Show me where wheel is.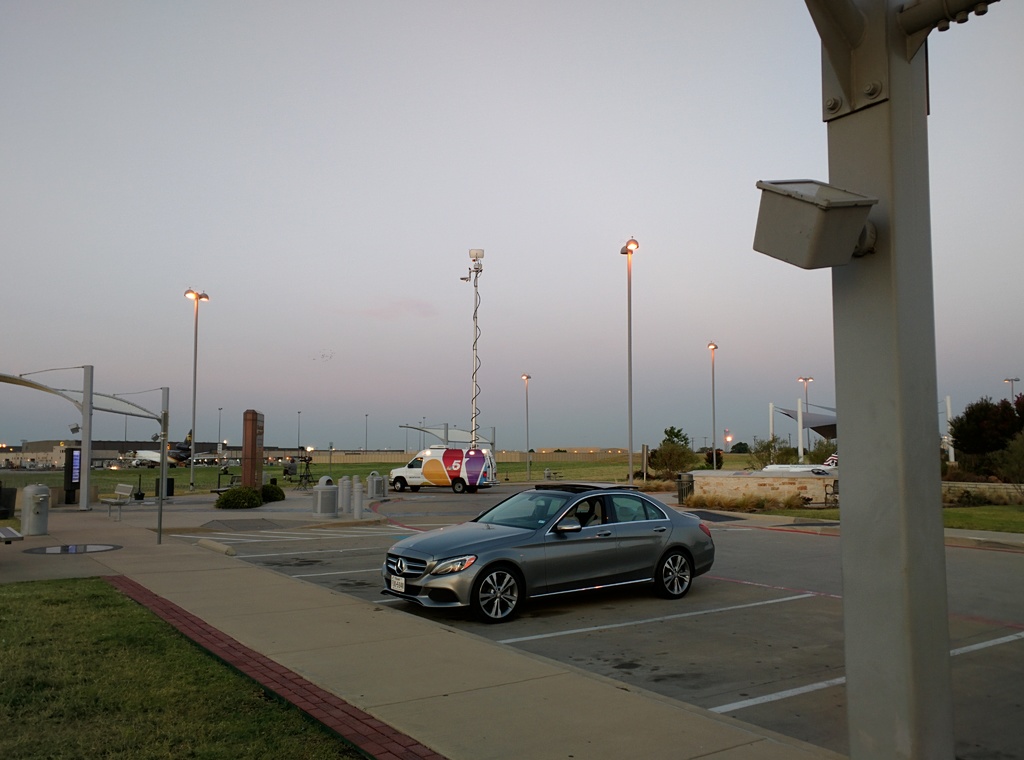
wheel is at 471:488:479:493.
